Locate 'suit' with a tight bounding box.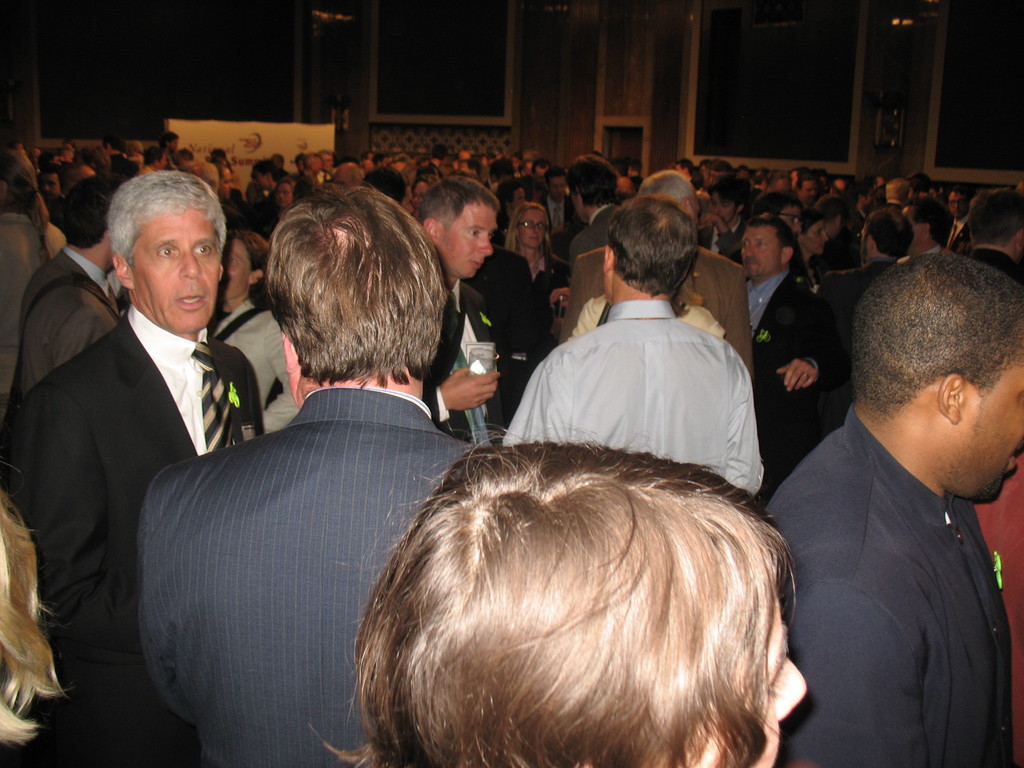
bbox(743, 267, 842, 495).
